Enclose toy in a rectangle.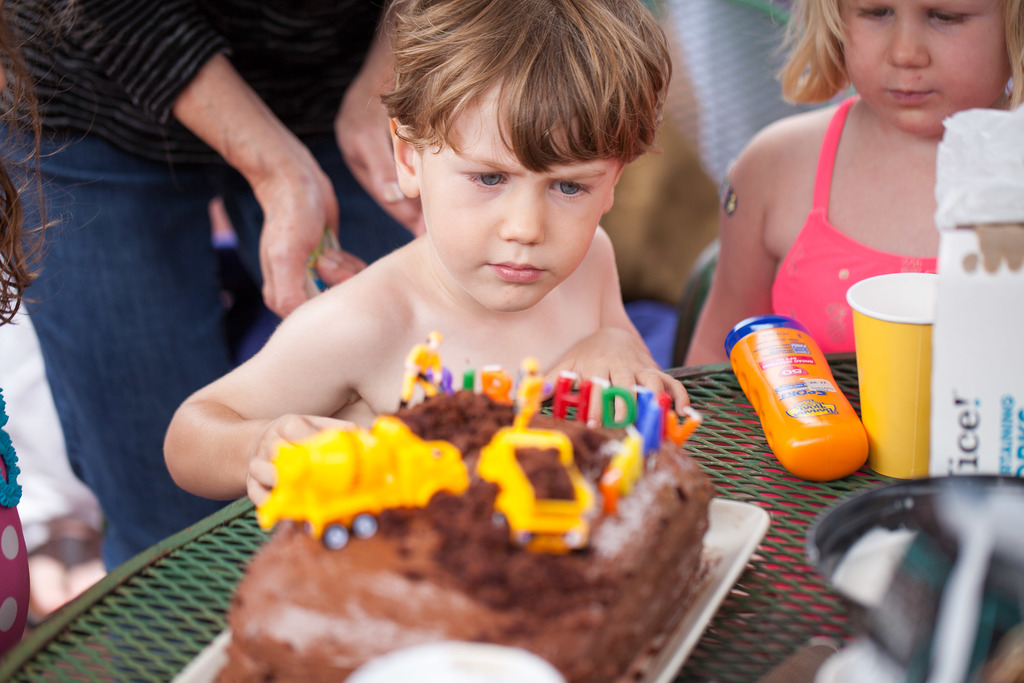
x1=552, y1=370, x2=593, y2=432.
